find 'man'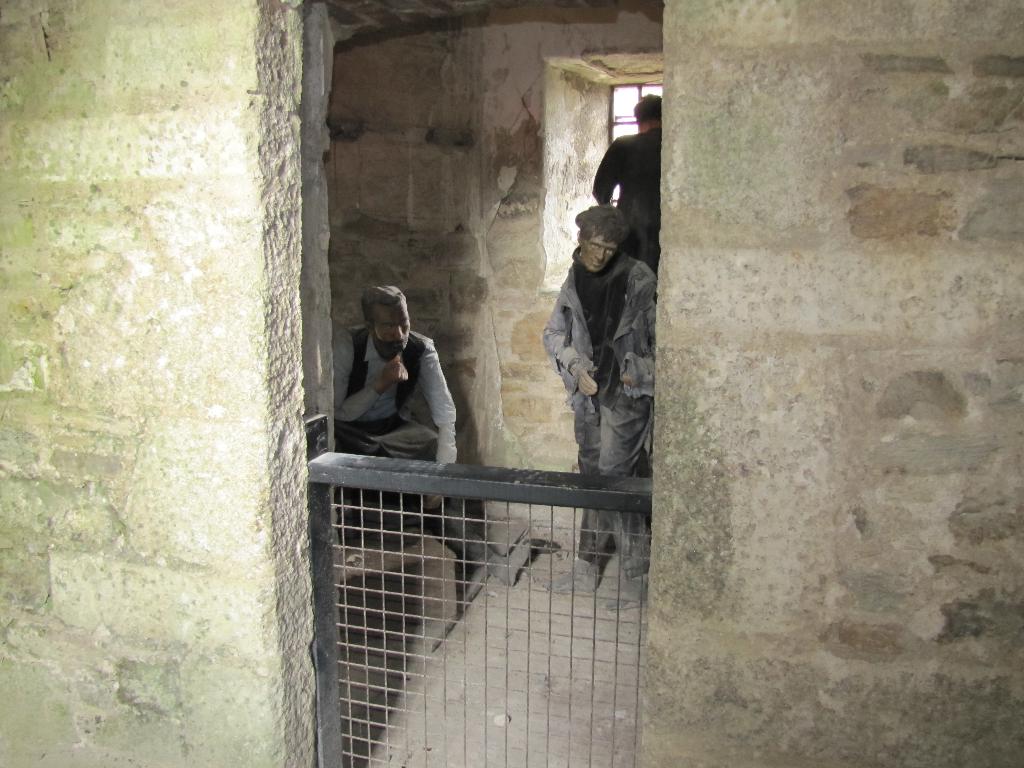
[323,290,467,486]
